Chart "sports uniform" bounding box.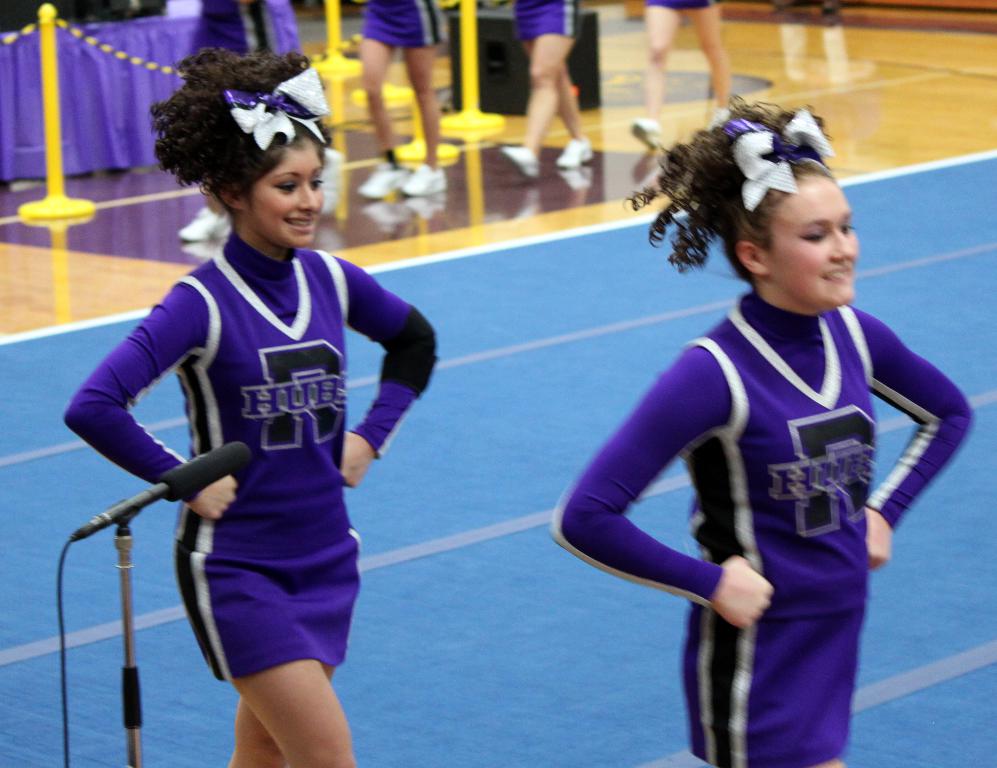
Charted: Rect(545, 286, 975, 767).
